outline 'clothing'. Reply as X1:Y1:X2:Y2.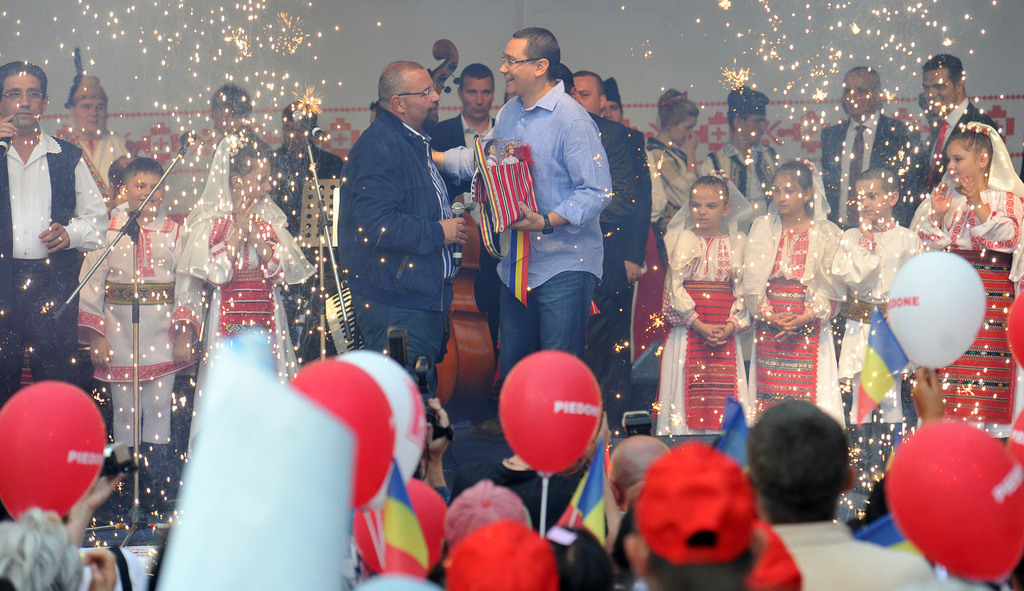
648:113:695:288.
